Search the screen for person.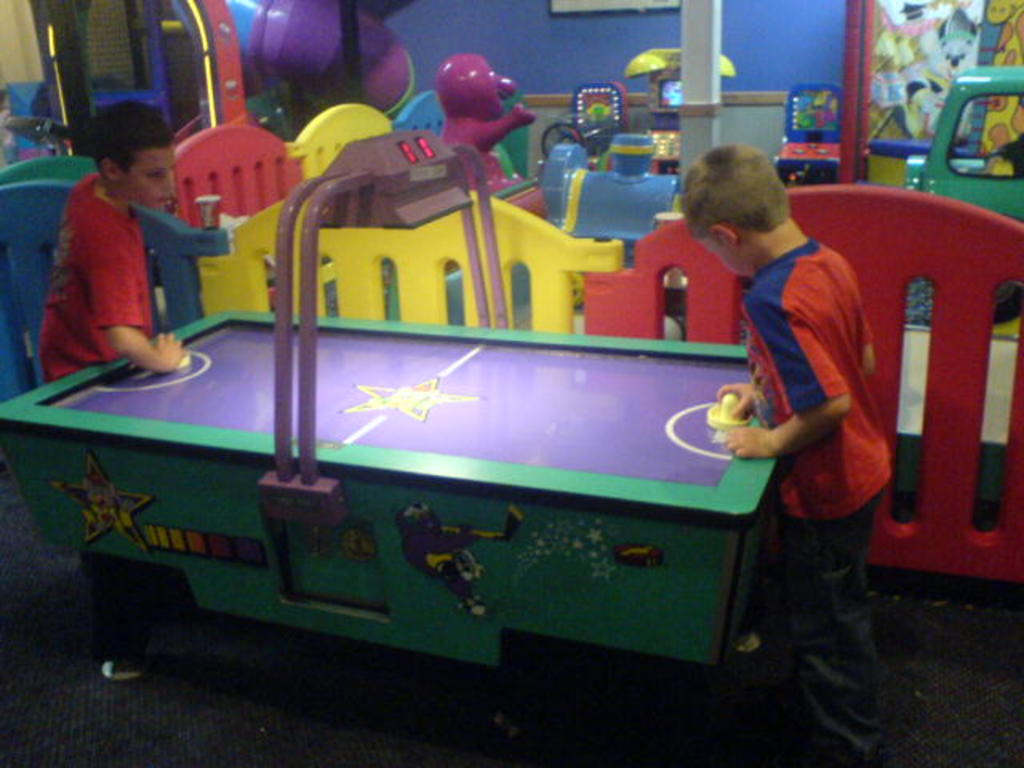
Found at (678, 144, 885, 754).
